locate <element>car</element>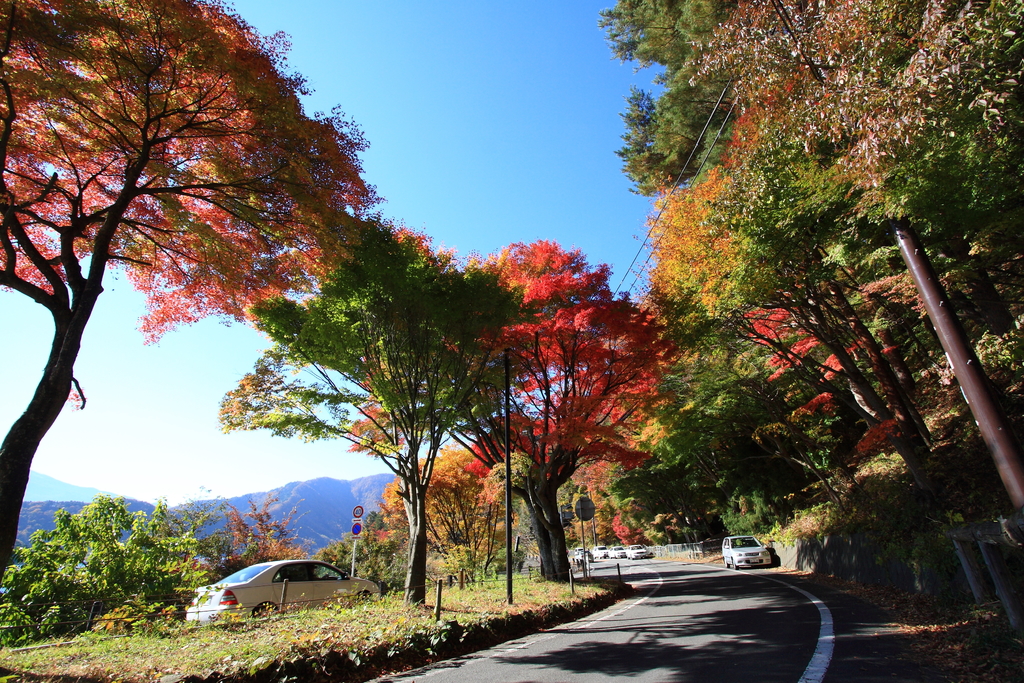
BBox(593, 543, 610, 557)
